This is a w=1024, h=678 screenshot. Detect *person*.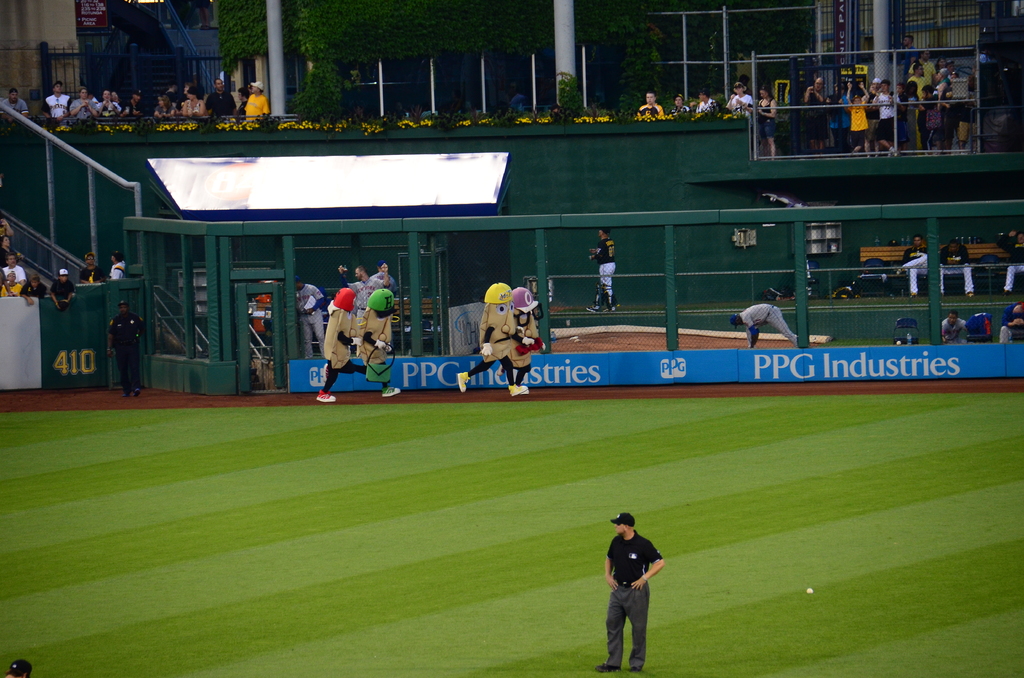
(1,88,29,122).
